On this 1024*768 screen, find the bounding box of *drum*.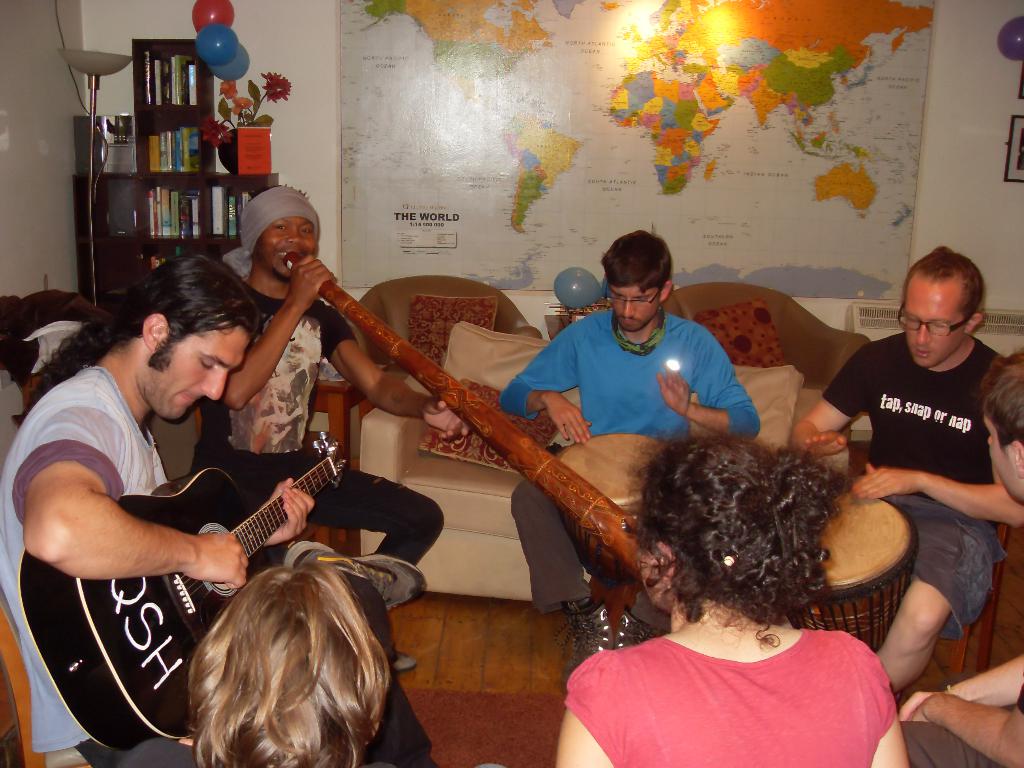
Bounding box: region(556, 433, 661, 642).
